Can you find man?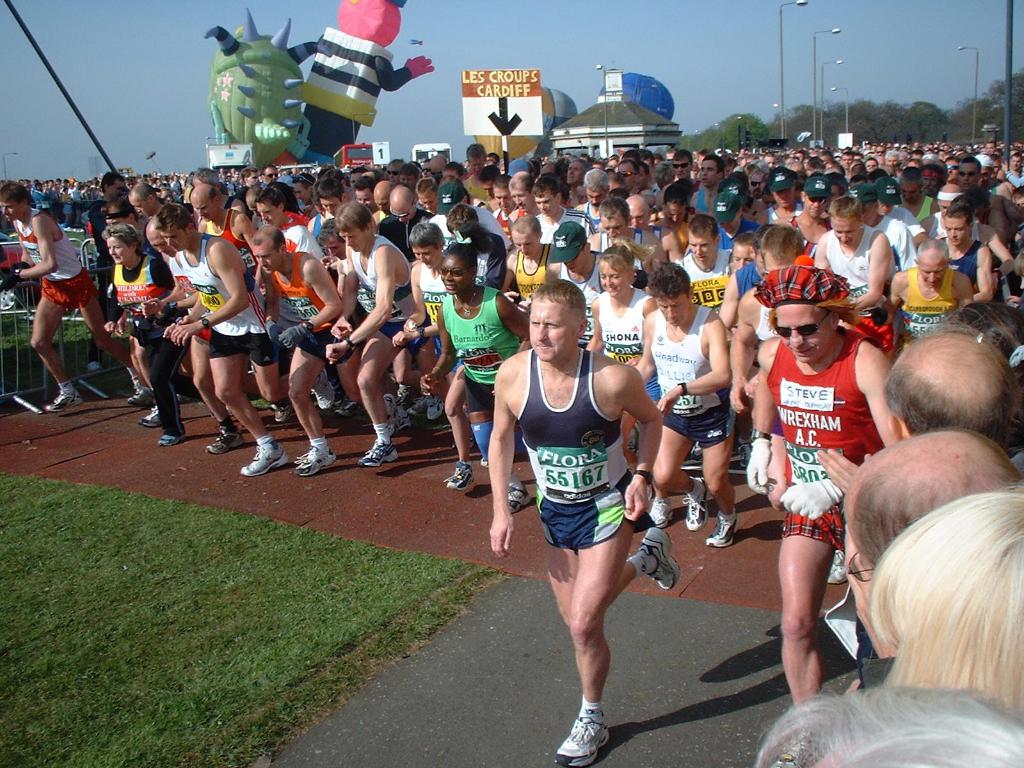
Yes, bounding box: box=[871, 321, 1021, 478].
